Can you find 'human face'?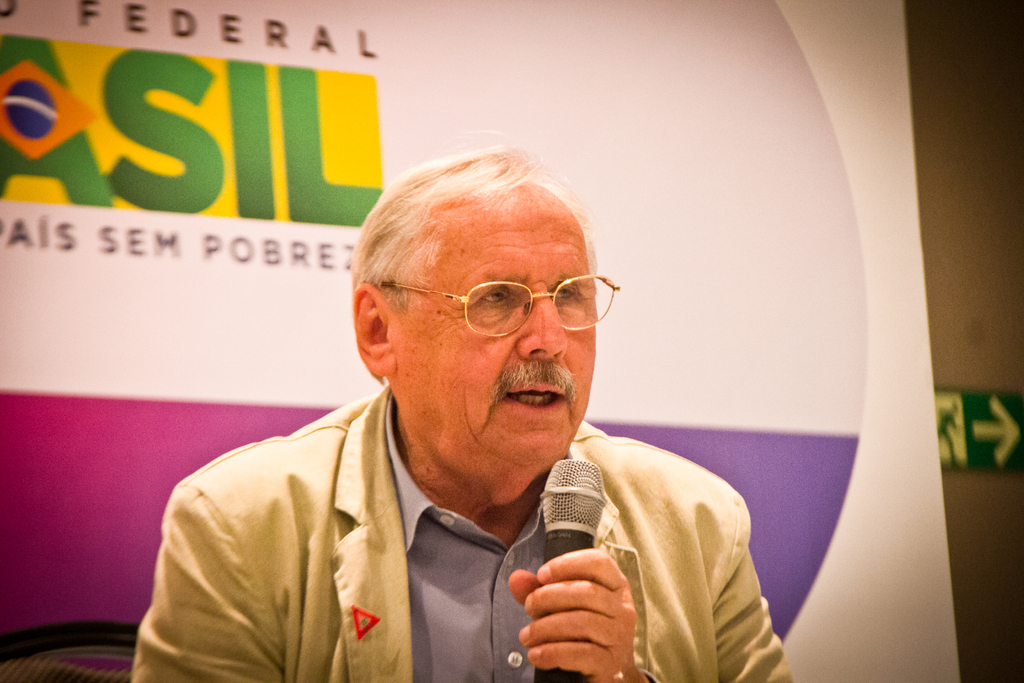
Yes, bounding box: <box>399,186,620,468</box>.
